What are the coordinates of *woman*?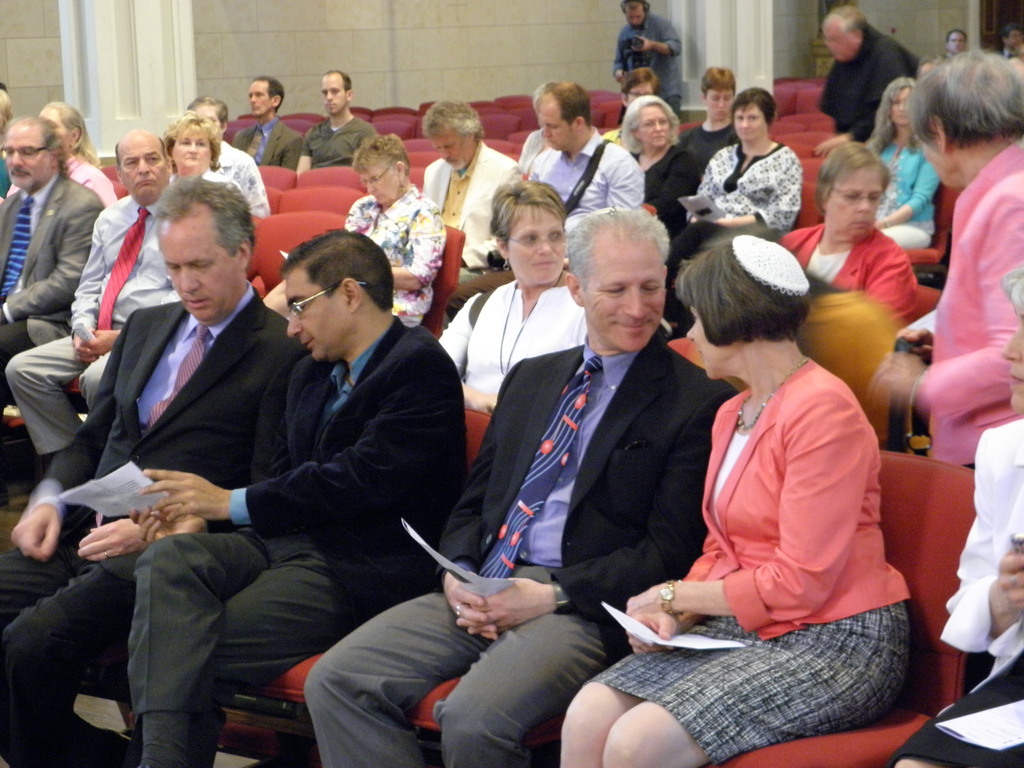
(x1=341, y1=132, x2=443, y2=321).
